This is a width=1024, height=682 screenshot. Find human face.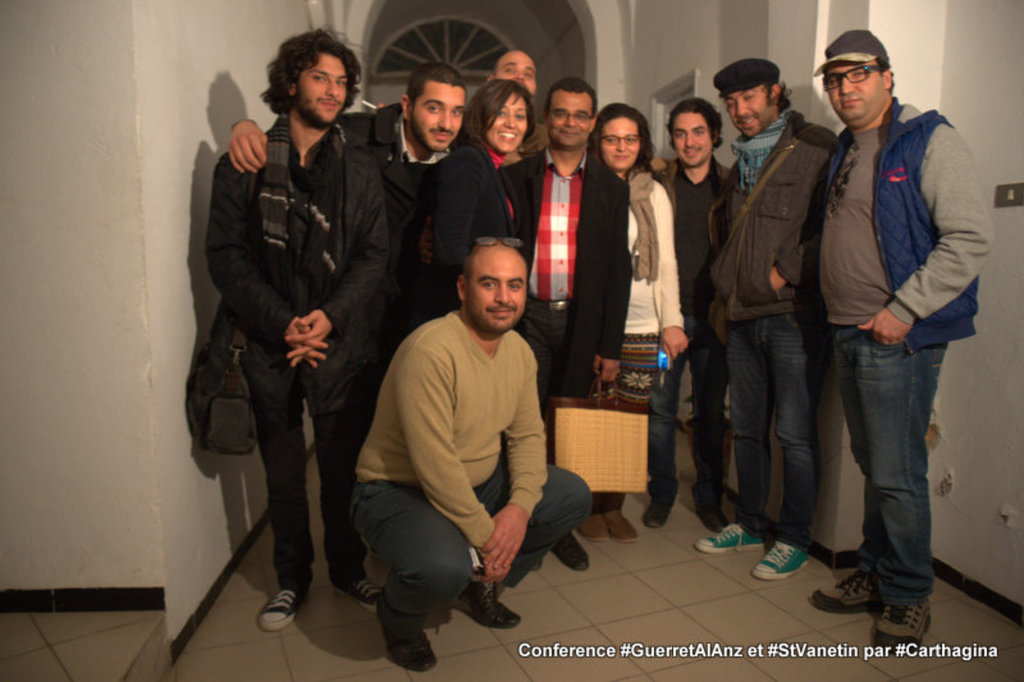
Bounding box: detection(669, 107, 709, 166).
